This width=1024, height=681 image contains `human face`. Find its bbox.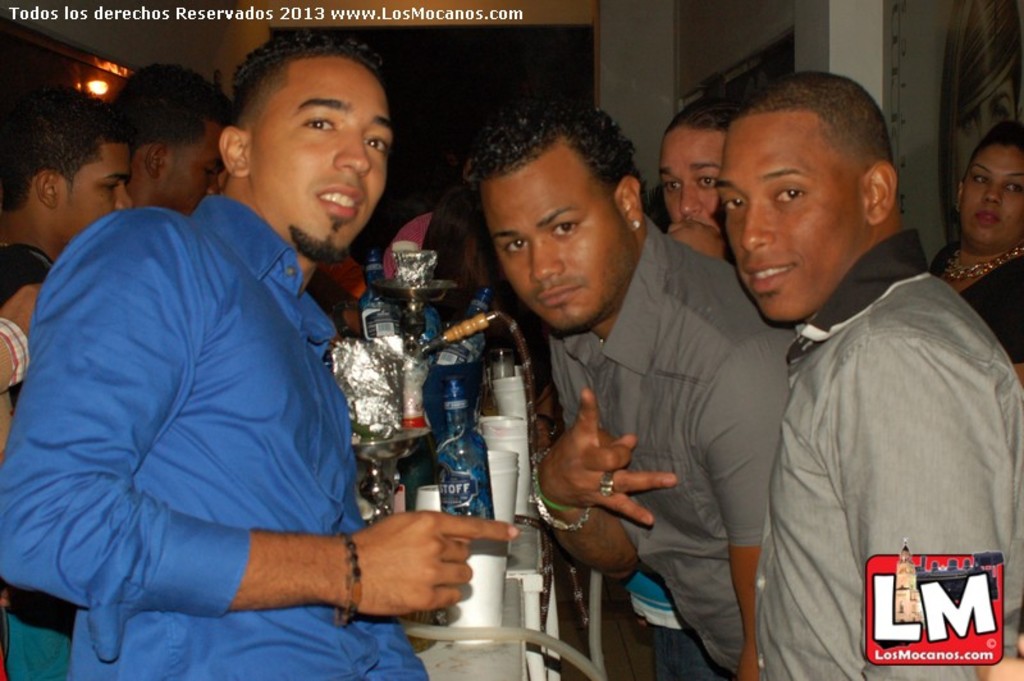
<region>248, 58, 397, 265</region>.
